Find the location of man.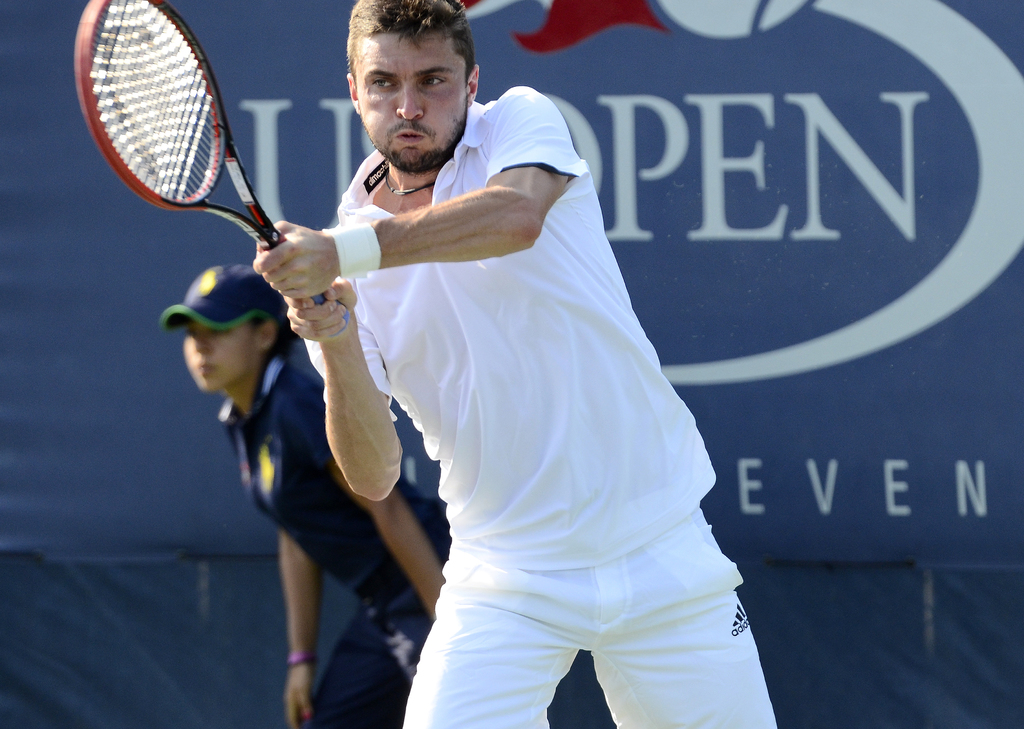
Location: region(198, 0, 770, 712).
